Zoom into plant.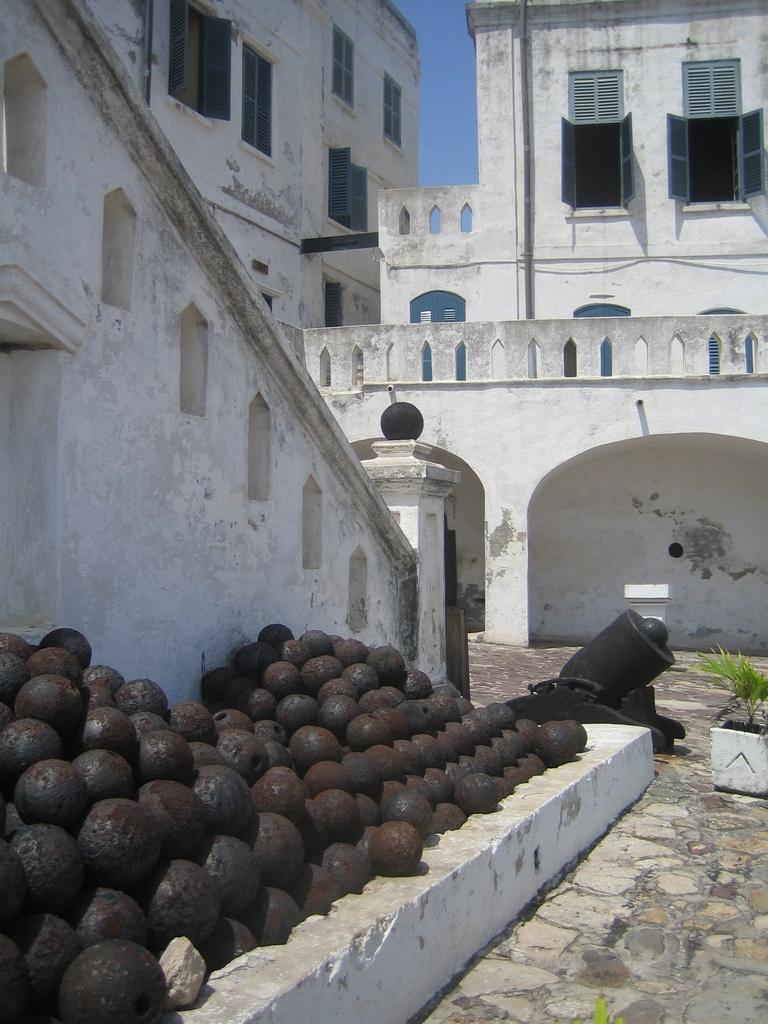
Zoom target: [576,979,625,1023].
